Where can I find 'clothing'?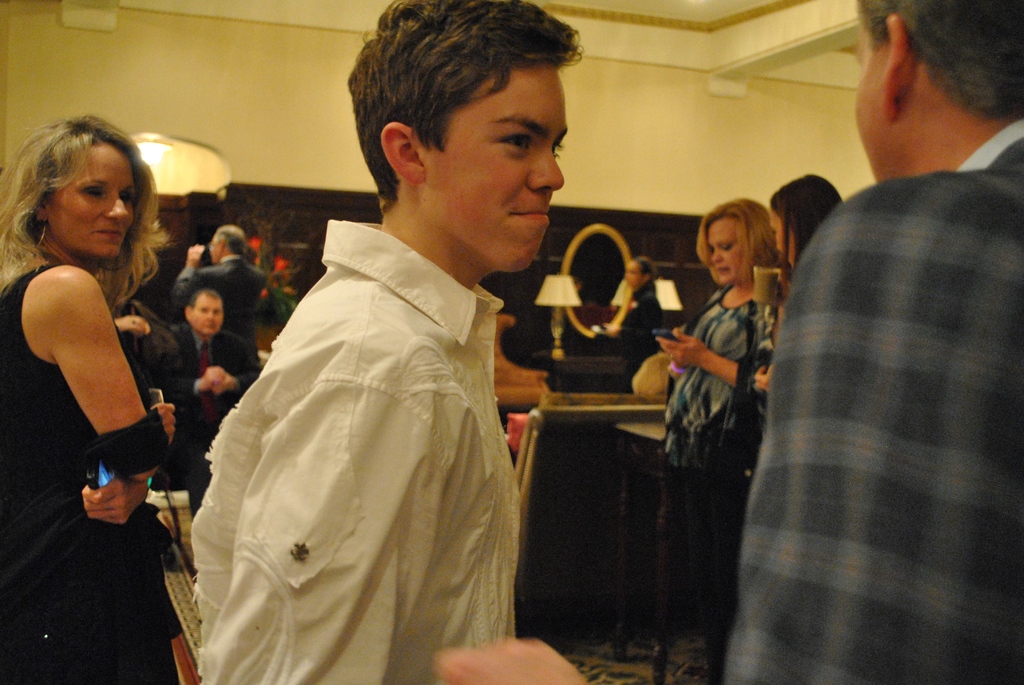
You can find it at [662, 284, 802, 620].
